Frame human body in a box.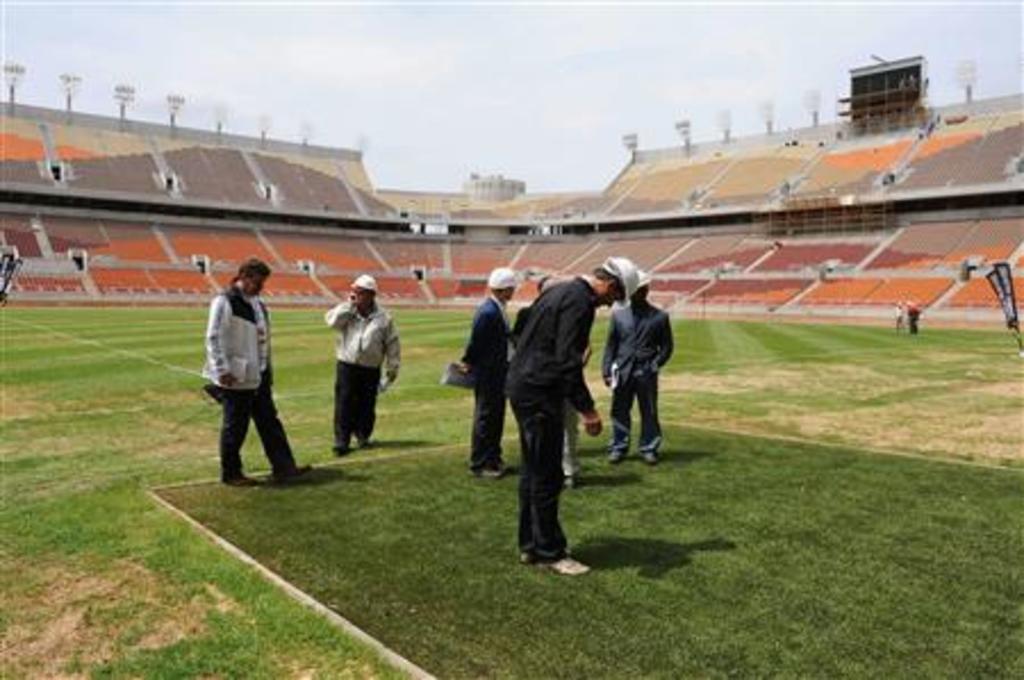
bbox=[496, 250, 642, 578].
